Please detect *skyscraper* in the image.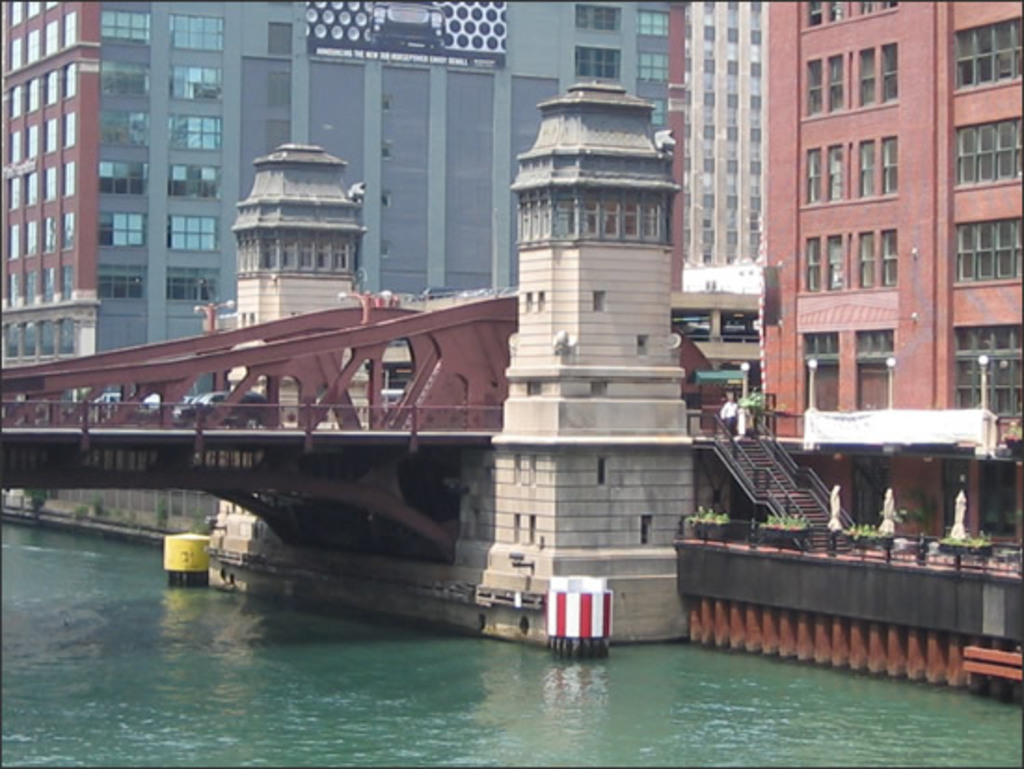
Rect(655, 0, 775, 296).
